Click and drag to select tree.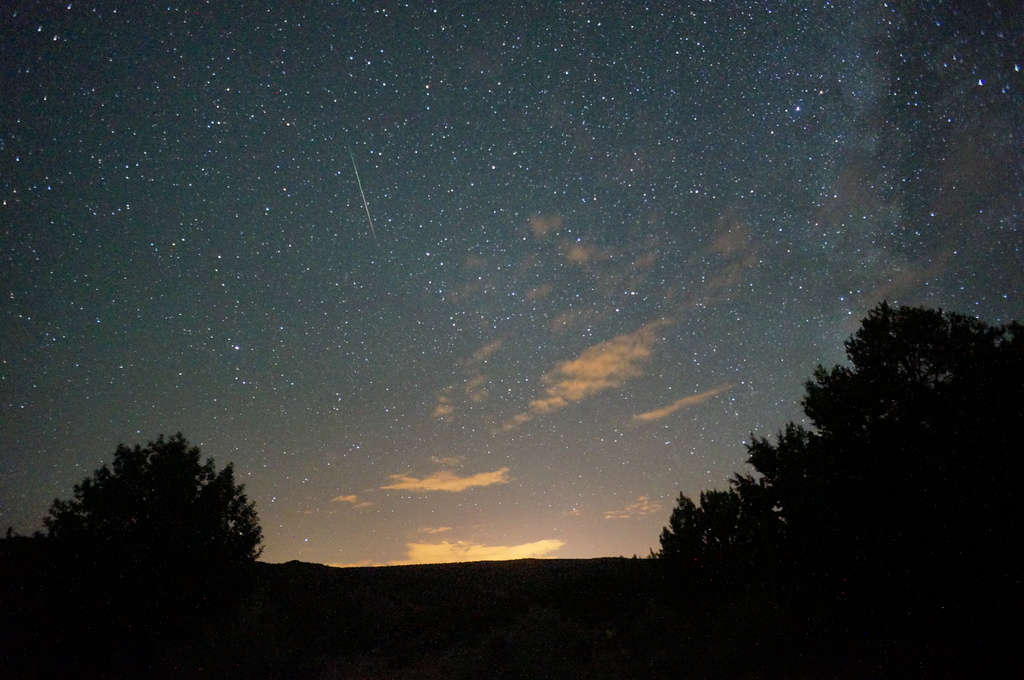
Selection: <region>42, 426, 271, 608</region>.
